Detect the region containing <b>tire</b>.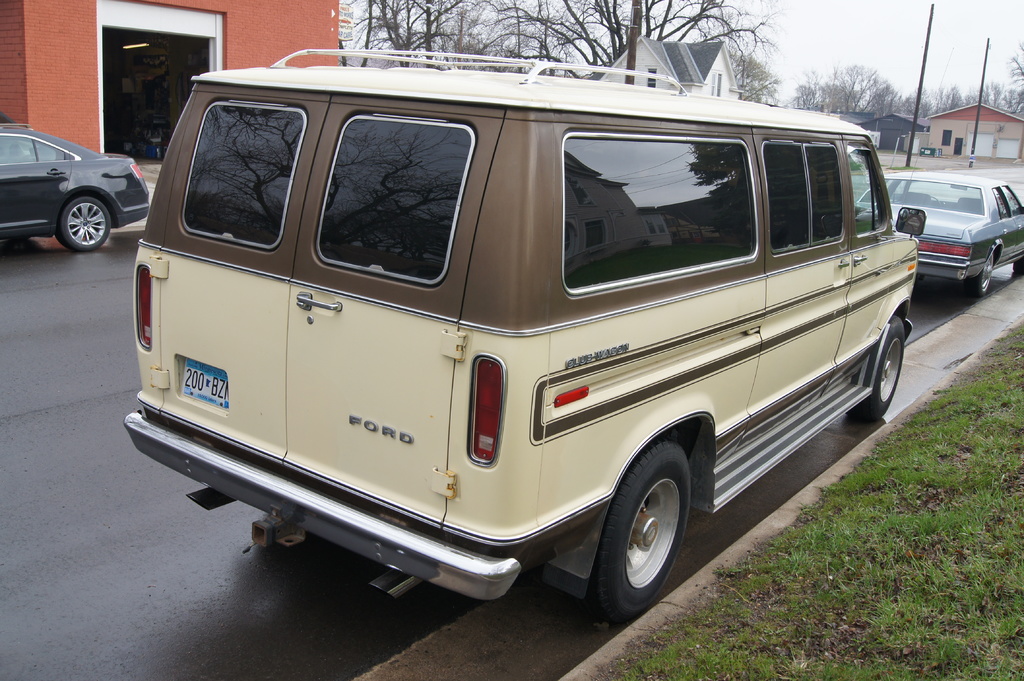
left=58, top=193, right=111, bottom=256.
